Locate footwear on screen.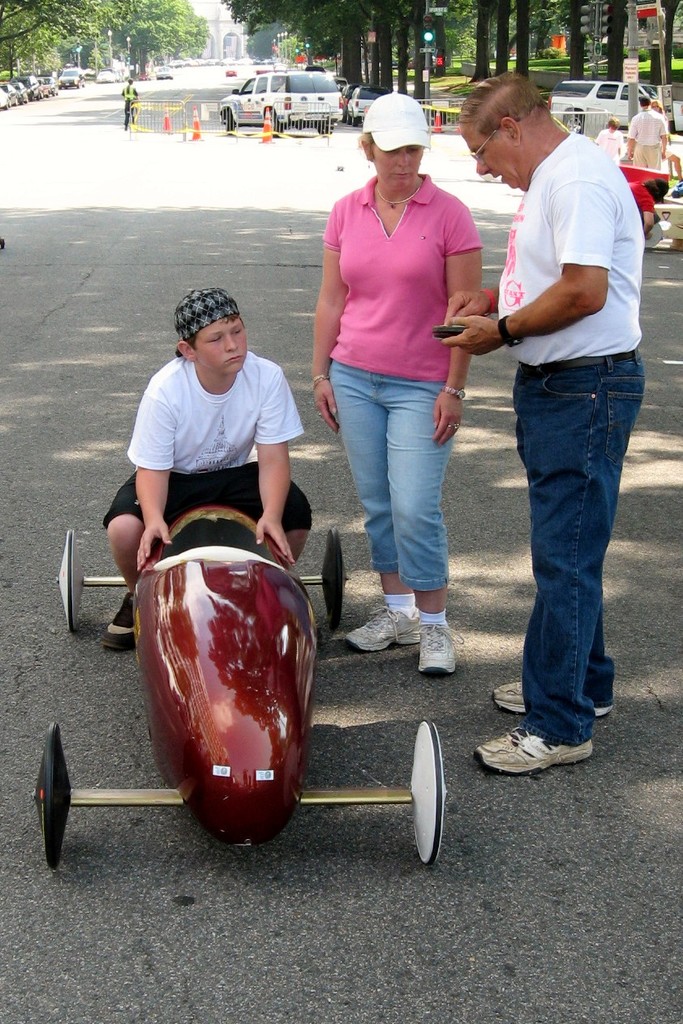
On screen at 414/626/462/676.
